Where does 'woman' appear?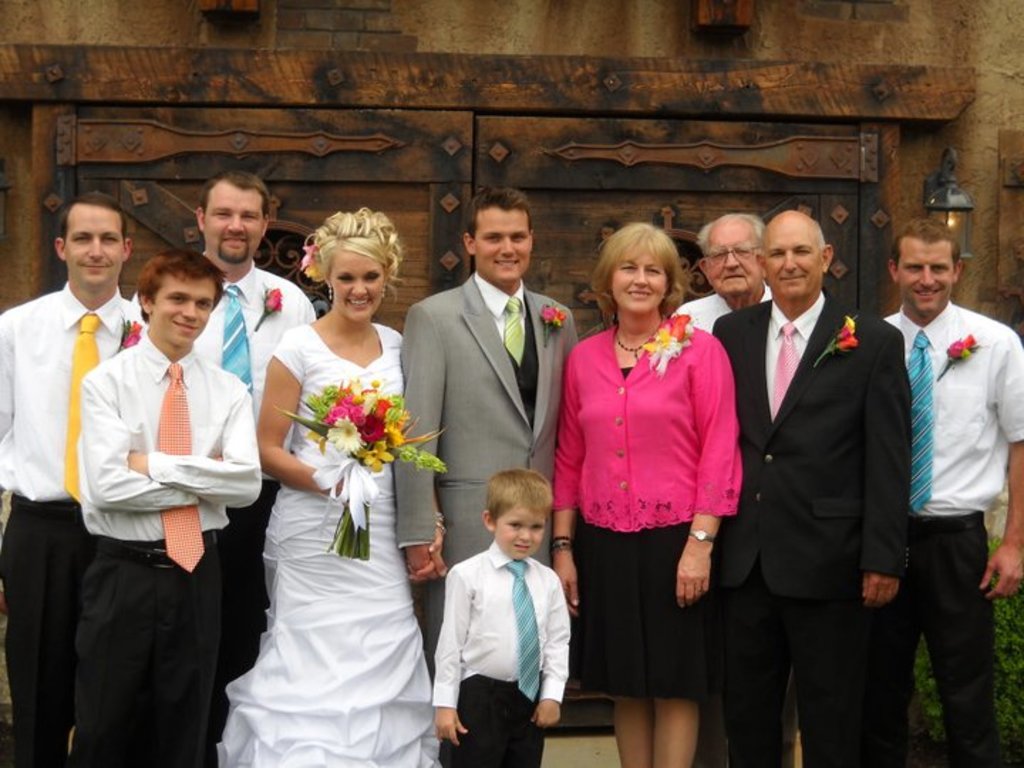
Appears at [x1=222, y1=186, x2=438, y2=767].
